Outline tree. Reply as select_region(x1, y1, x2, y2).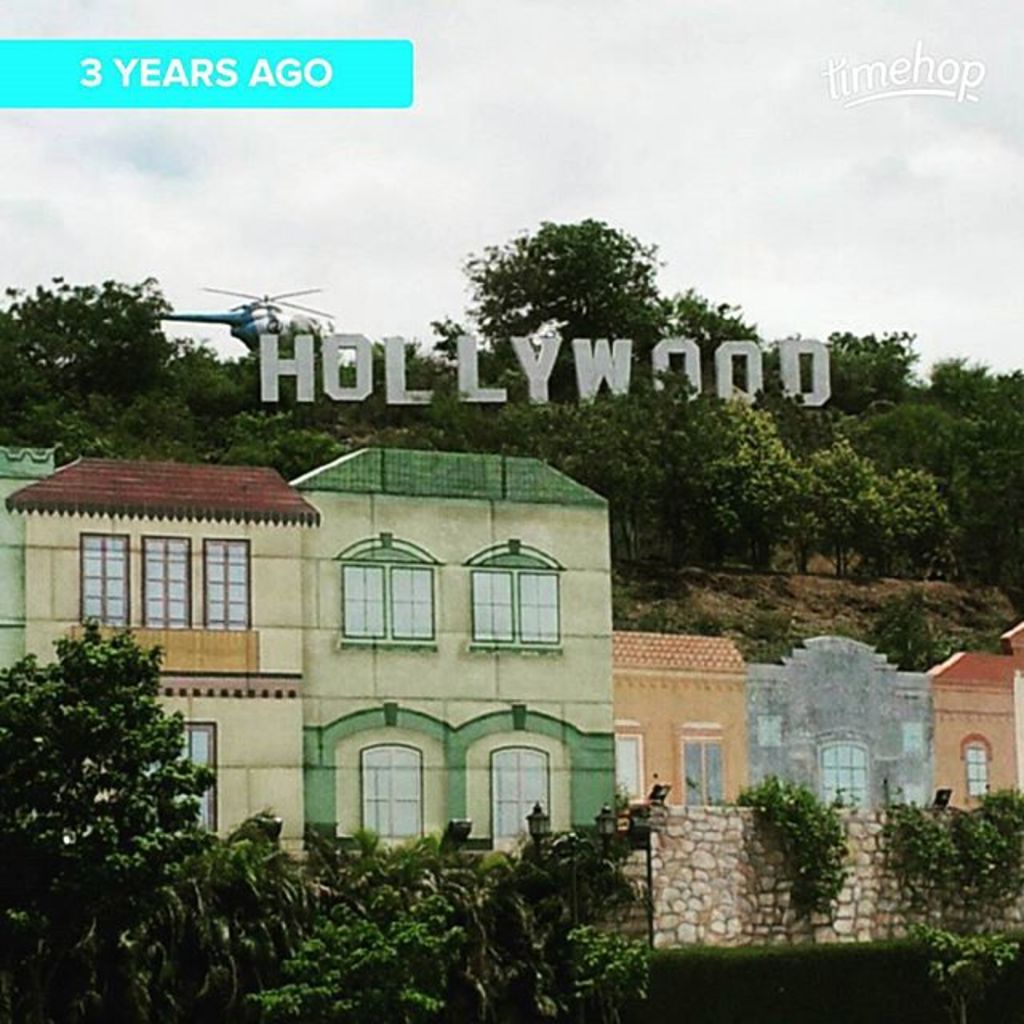
select_region(443, 221, 752, 402).
